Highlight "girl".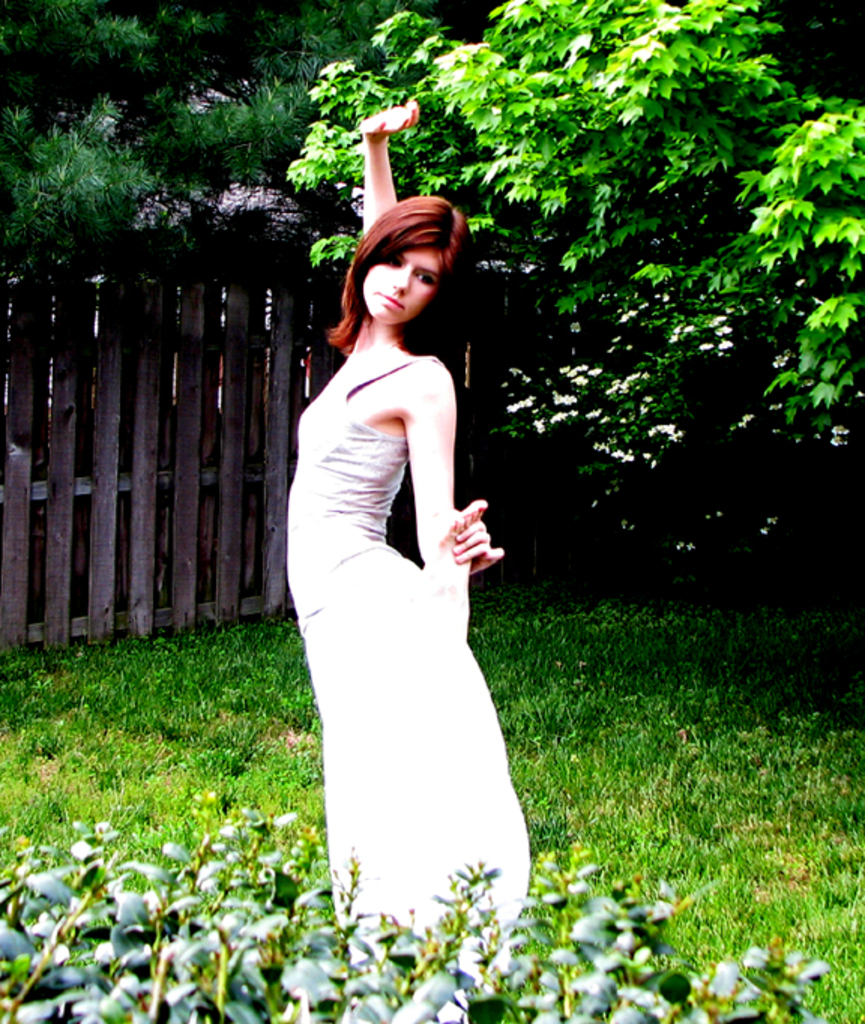
Highlighted region: bbox=[281, 95, 535, 1022].
